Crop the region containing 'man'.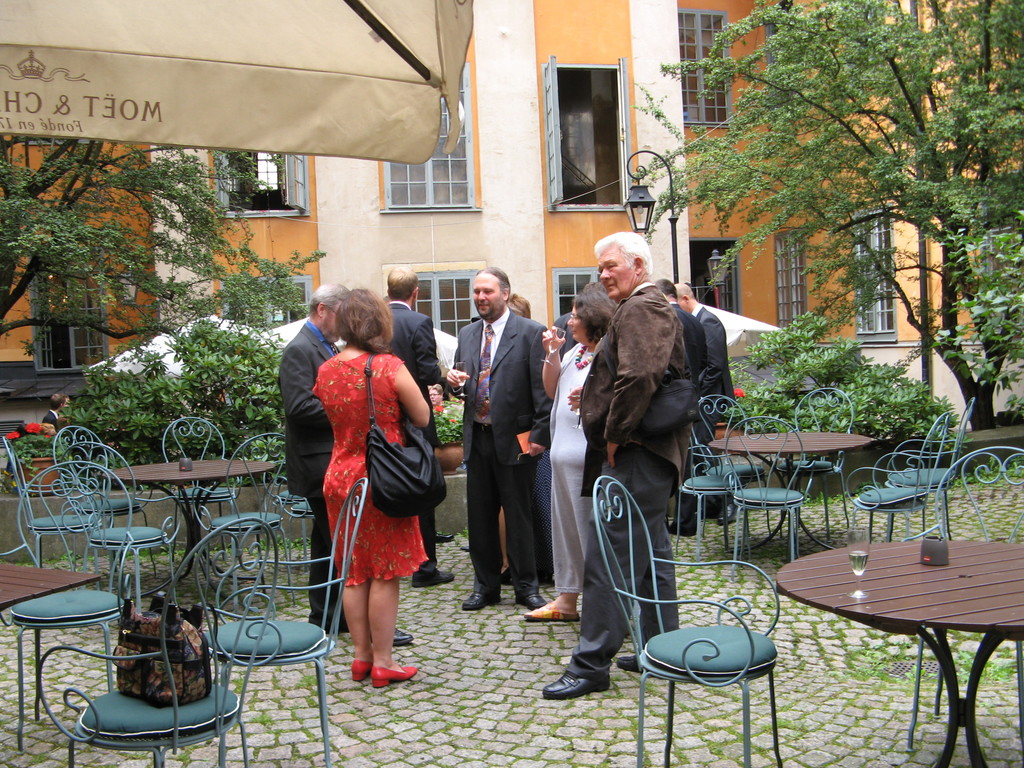
Crop region: 433, 262, 551, 610.
